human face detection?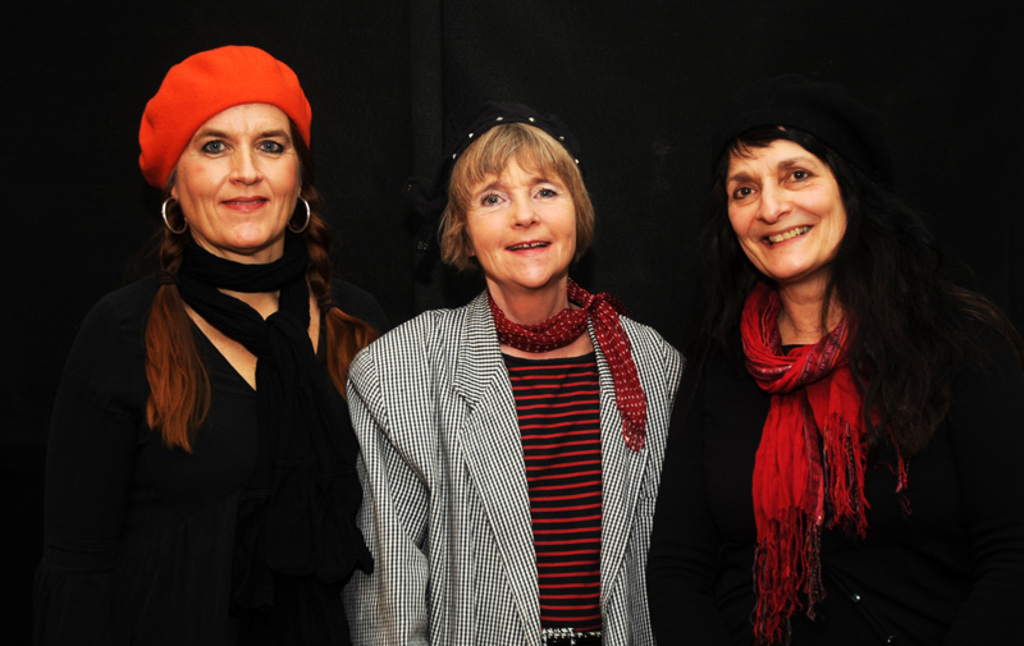
bbox=[474, 156, 572, 289]
